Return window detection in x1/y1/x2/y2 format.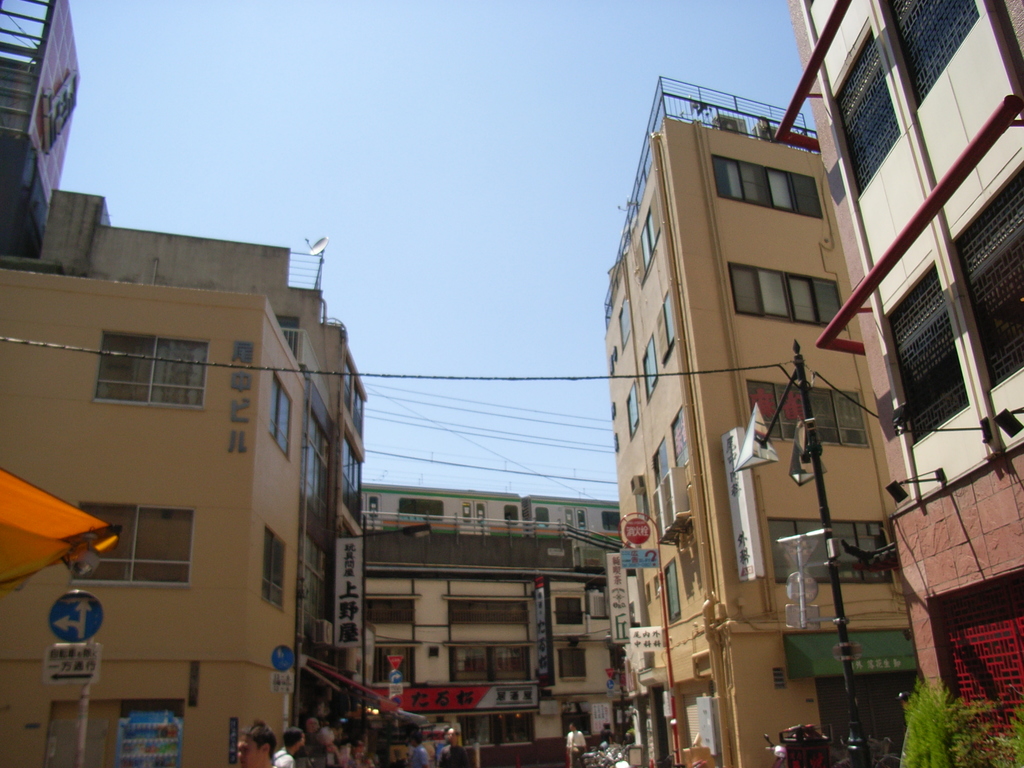
730/271/841/317.
